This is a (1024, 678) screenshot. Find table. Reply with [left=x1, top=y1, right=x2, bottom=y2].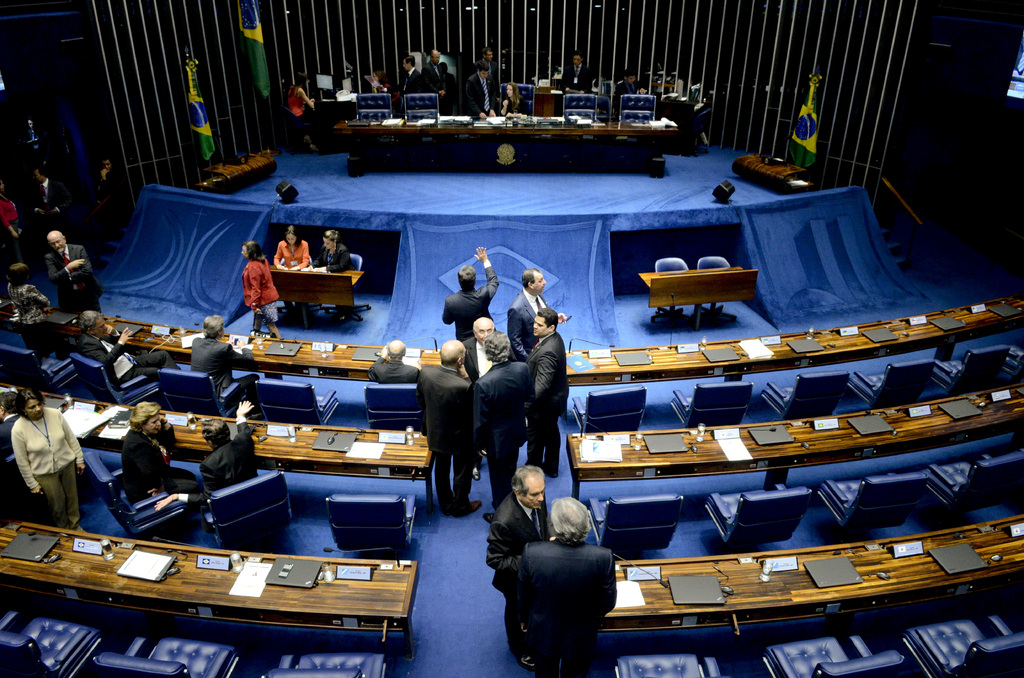
[left=566, top=379, right=1023, bottom=503].
